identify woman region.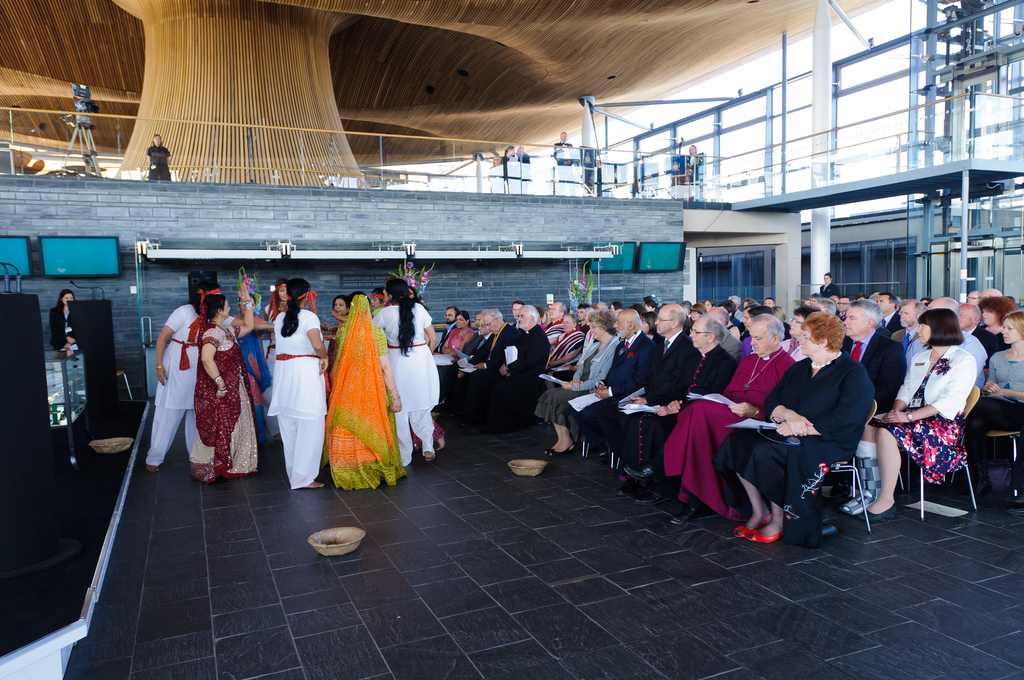
Region: {"left": 502, "top": 146, "right": 516, "bottom": 188}.
